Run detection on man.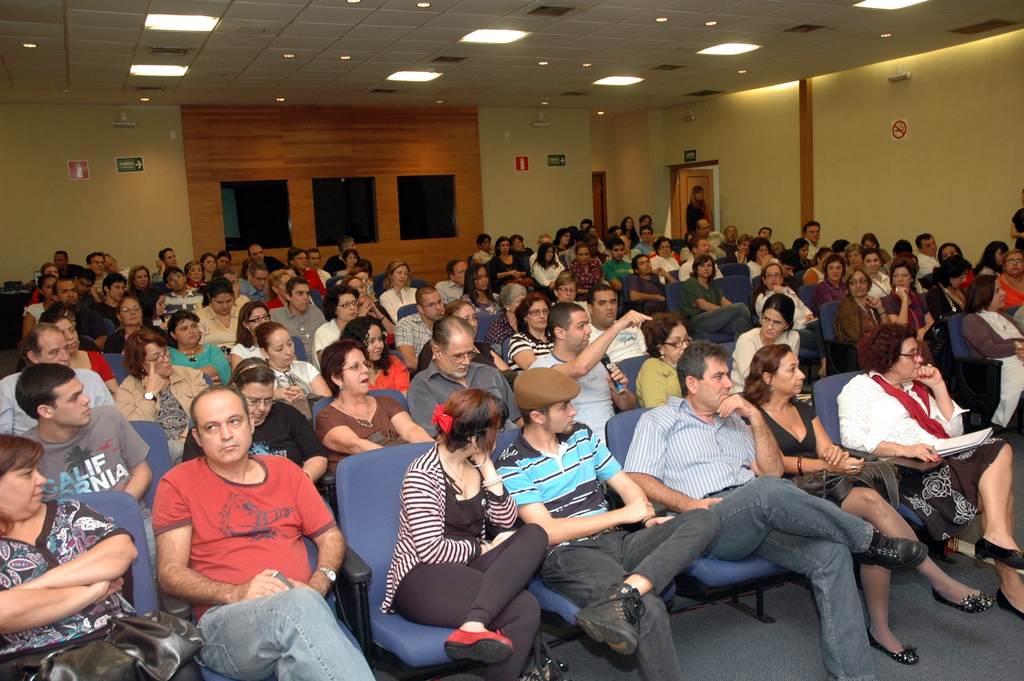
Result: <box>516,300,645,457</box>.
